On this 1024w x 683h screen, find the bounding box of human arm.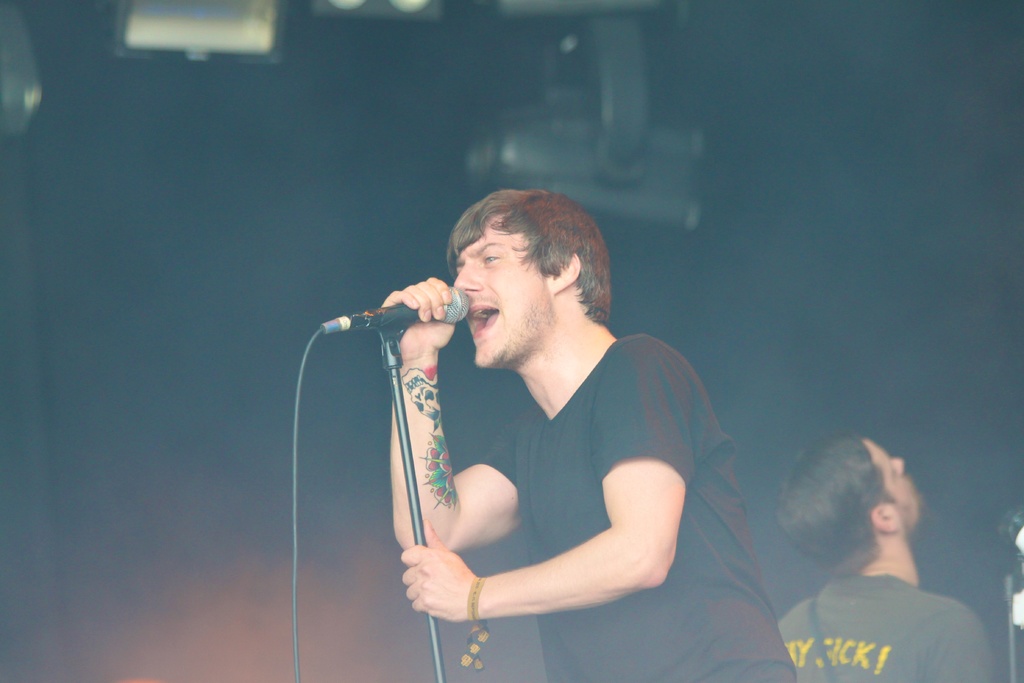
Bounding box: {"x1": 400, "y1": 334, "x2": 695, "y2": 621}.
